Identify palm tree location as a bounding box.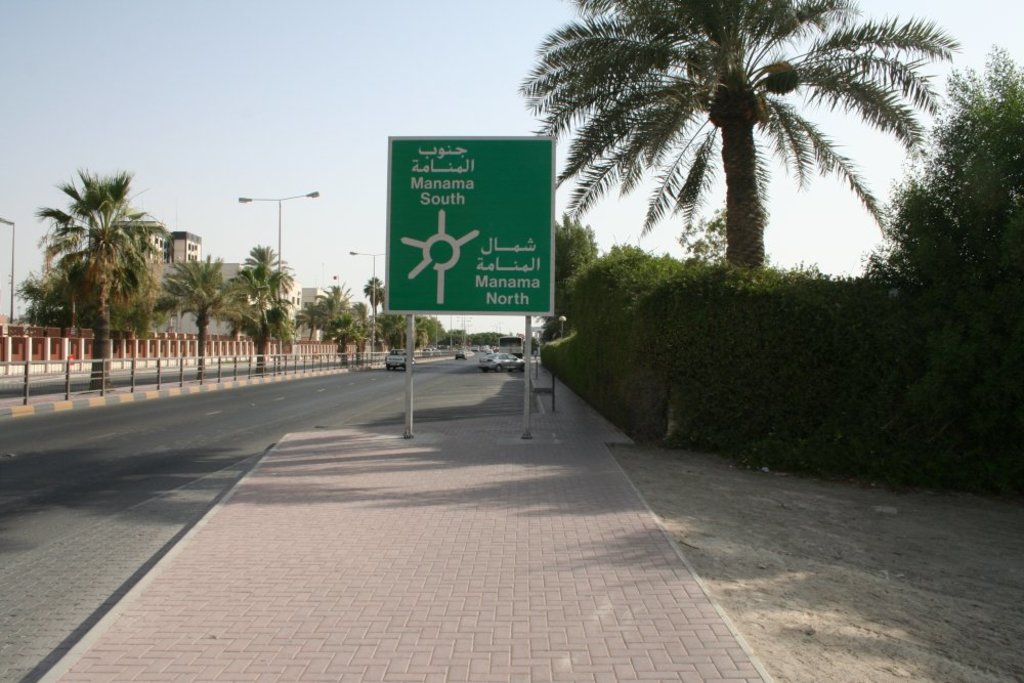
box(523, 0, 911, 224).
